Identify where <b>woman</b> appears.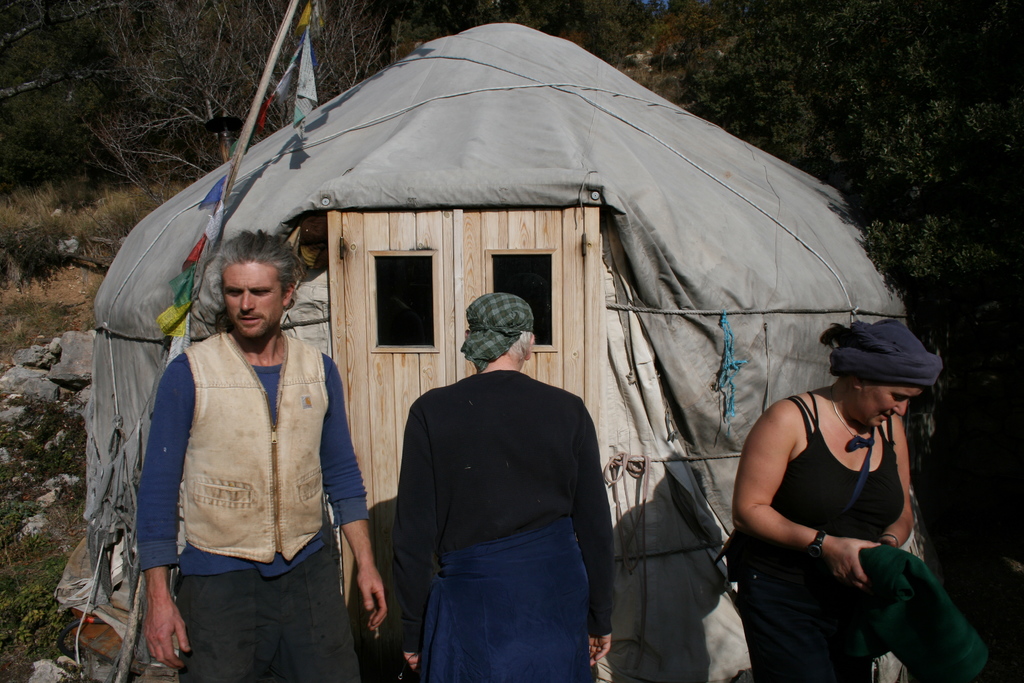
Appears at [388,293,618,682].
